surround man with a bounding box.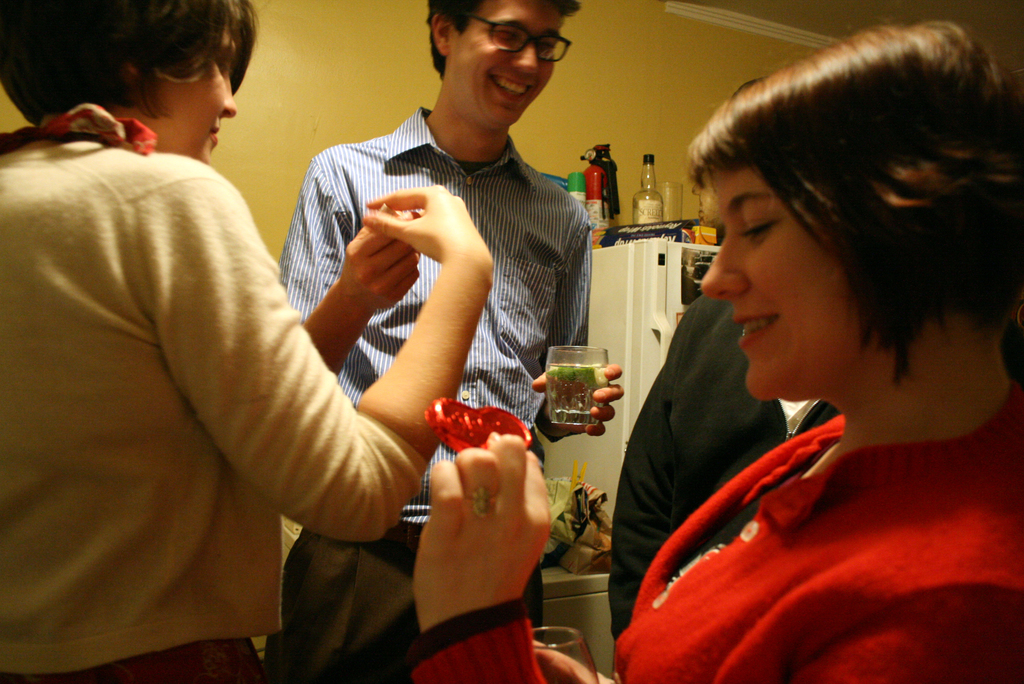
rect(270, 8, 621, 683).
